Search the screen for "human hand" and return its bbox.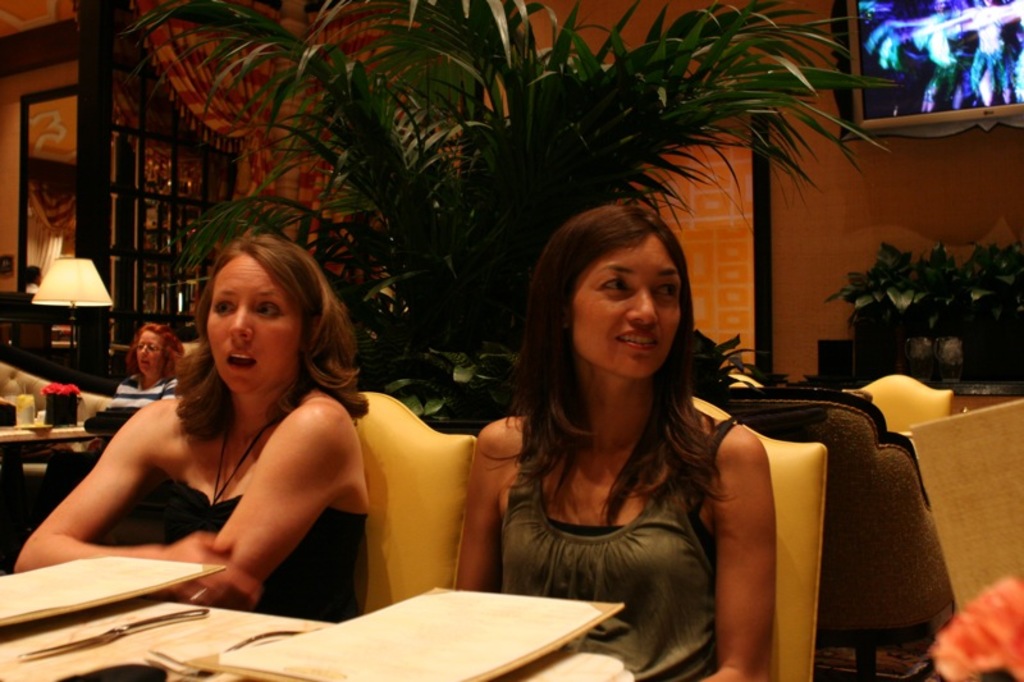
Found: x1=155, y1=525, x2=265, y2=607.
